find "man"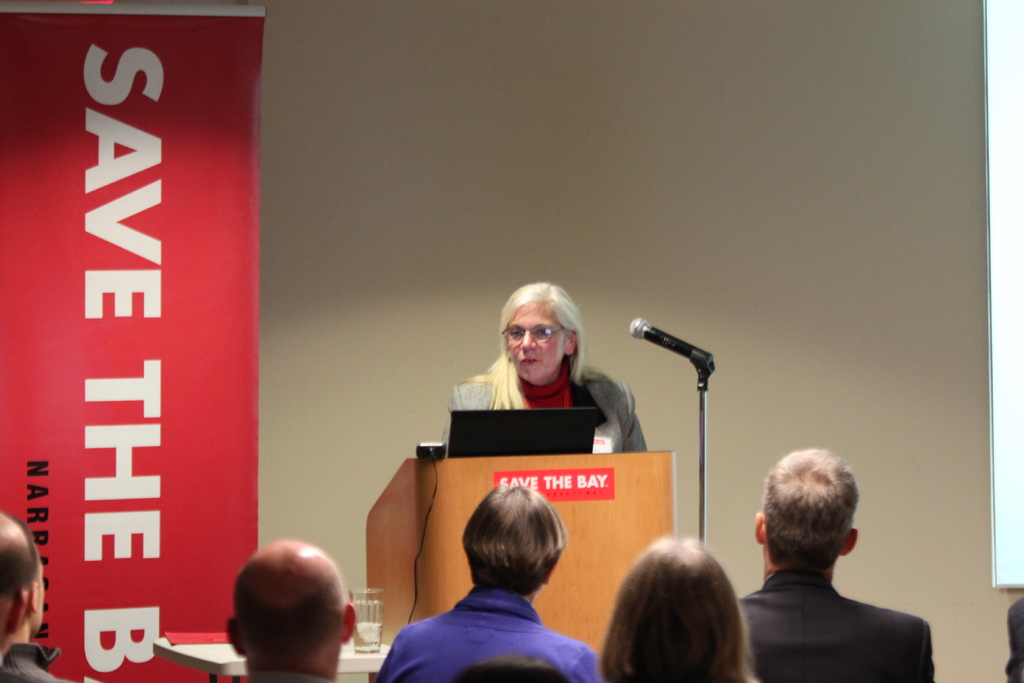
(left=741, top=445, right=945, bottom=682)
